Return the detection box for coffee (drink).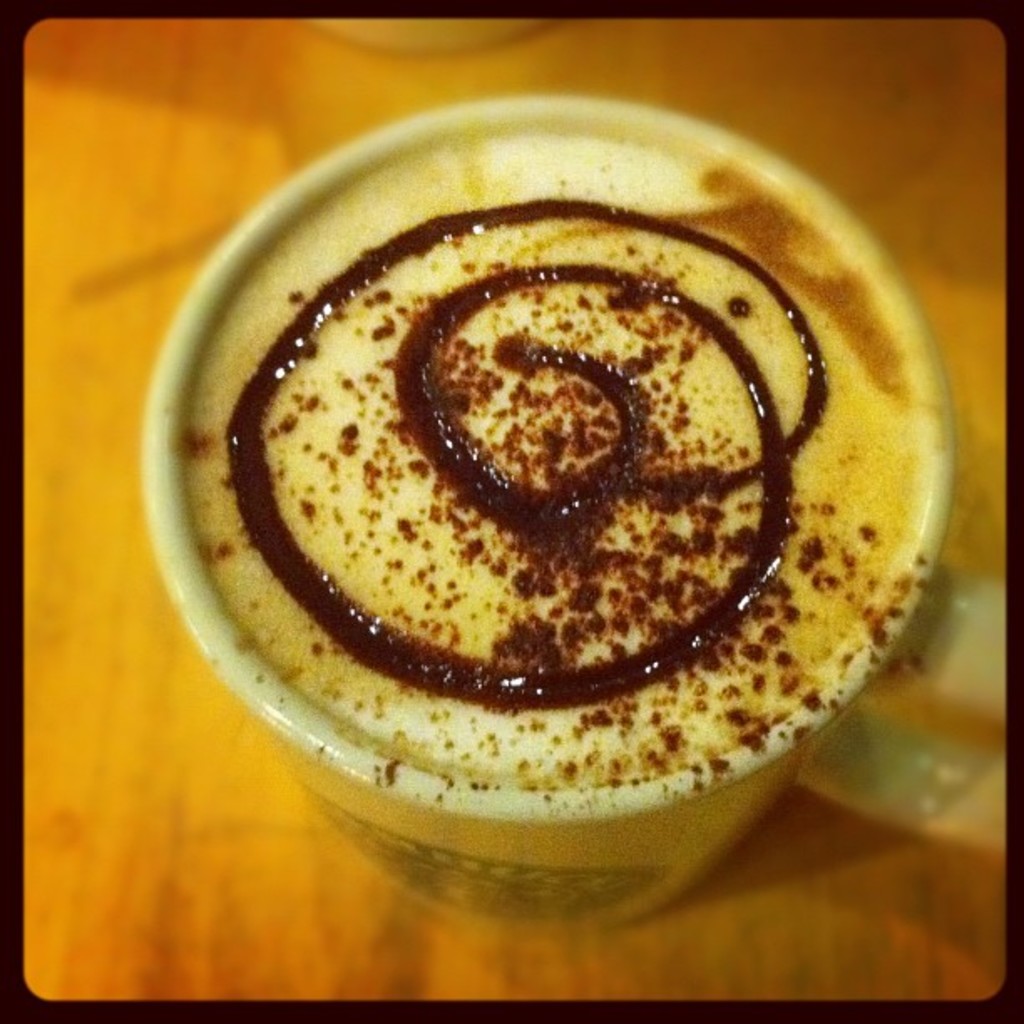
[201, 79, 949, 636].
